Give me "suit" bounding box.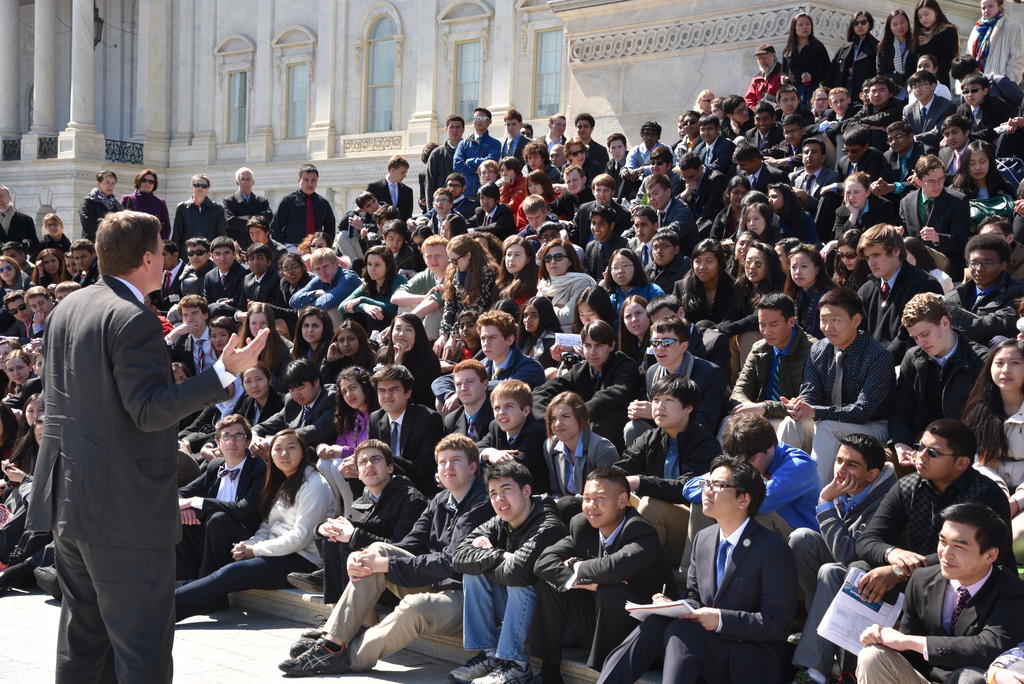
bbox=(502, 133, 531, 170).
